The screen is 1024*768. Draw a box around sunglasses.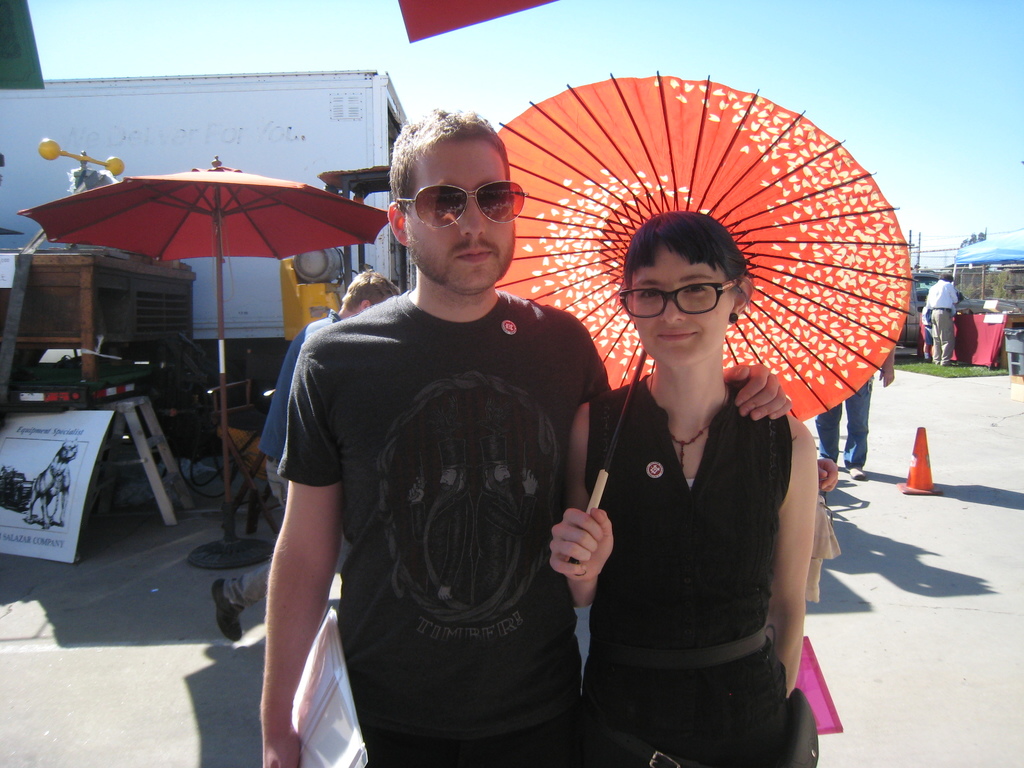
box=[396, 179, 525, 228].
